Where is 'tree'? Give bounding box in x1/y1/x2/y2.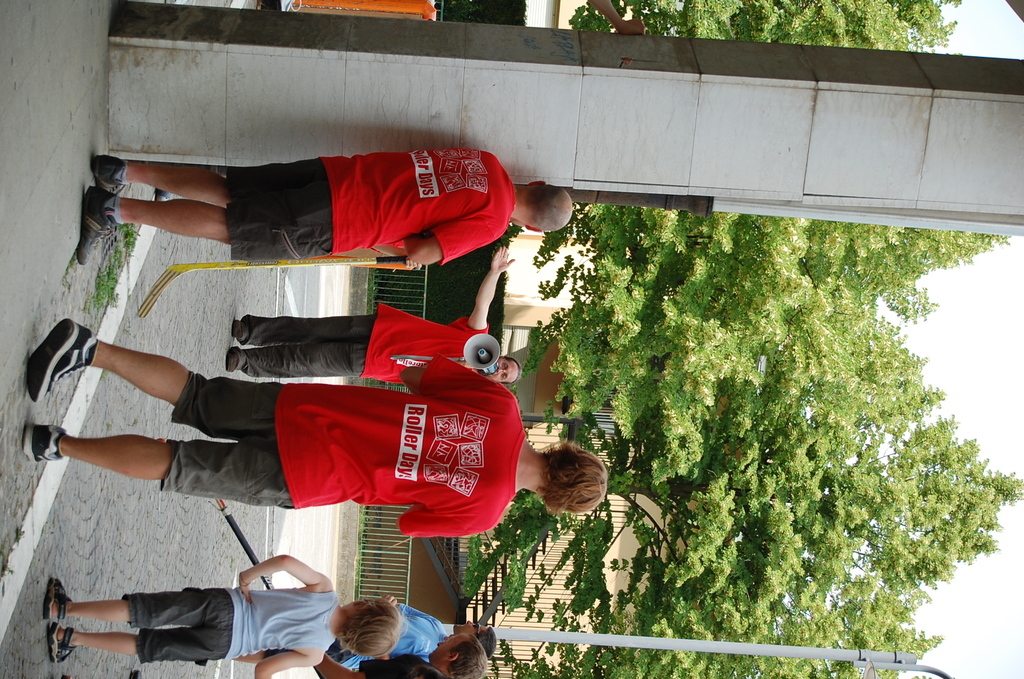
531/0/1014/296.
